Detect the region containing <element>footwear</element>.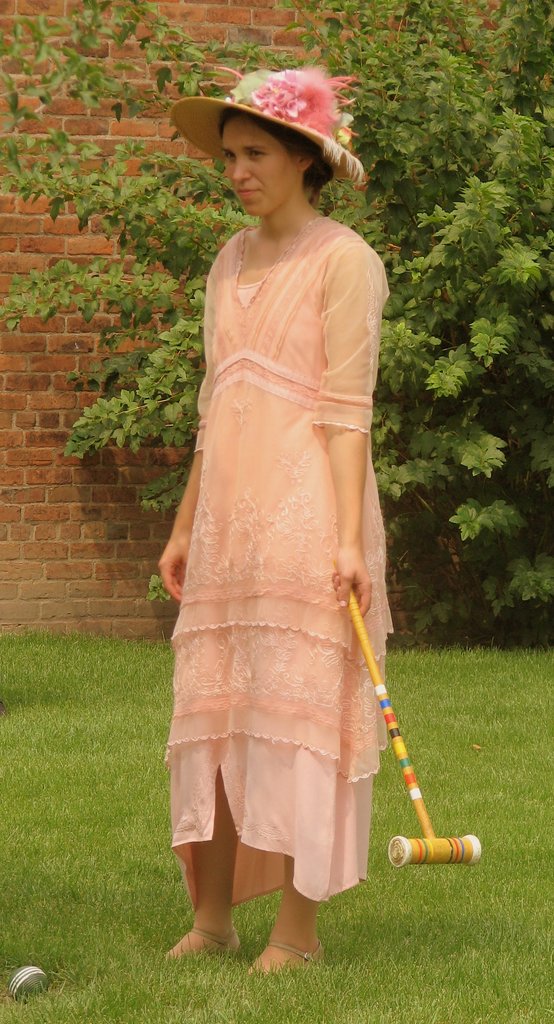
151:913:240:960.
